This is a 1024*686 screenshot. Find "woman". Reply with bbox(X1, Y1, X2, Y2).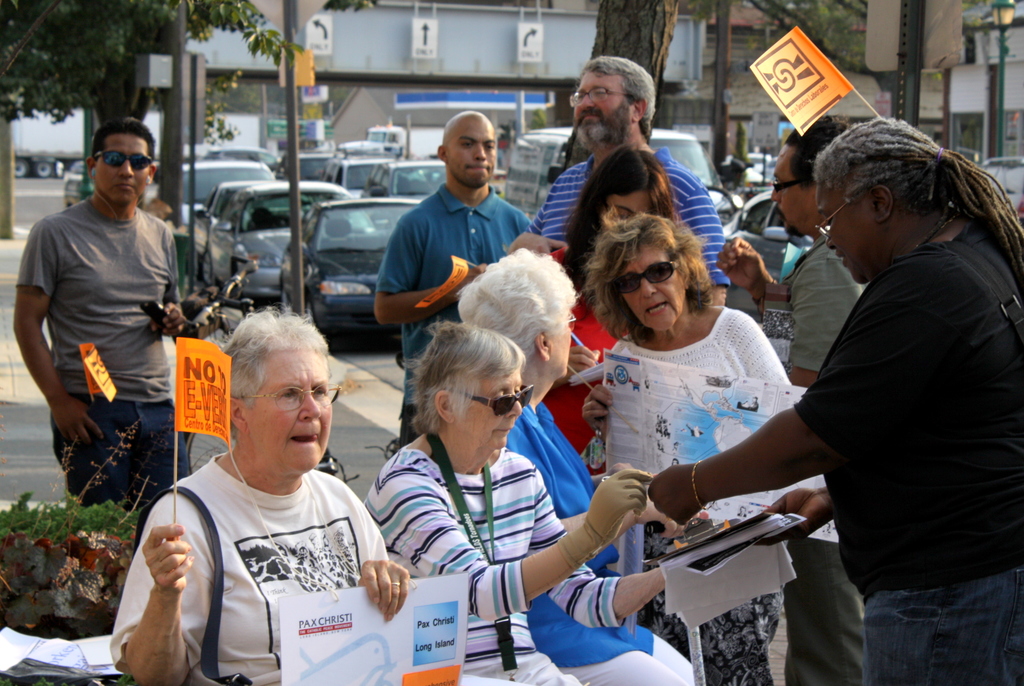
bbox(538, 141, 689, 494).
